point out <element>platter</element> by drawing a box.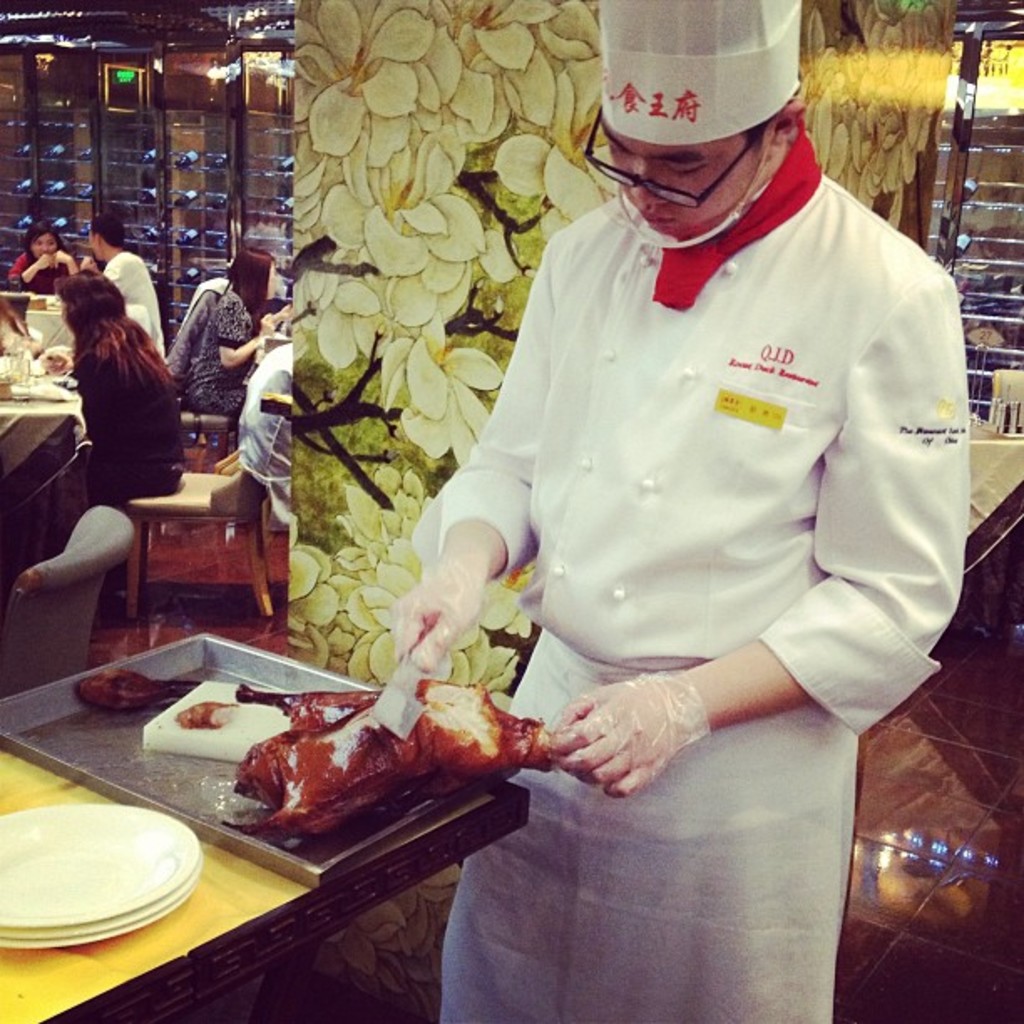
(0, 805, 194, 924).
